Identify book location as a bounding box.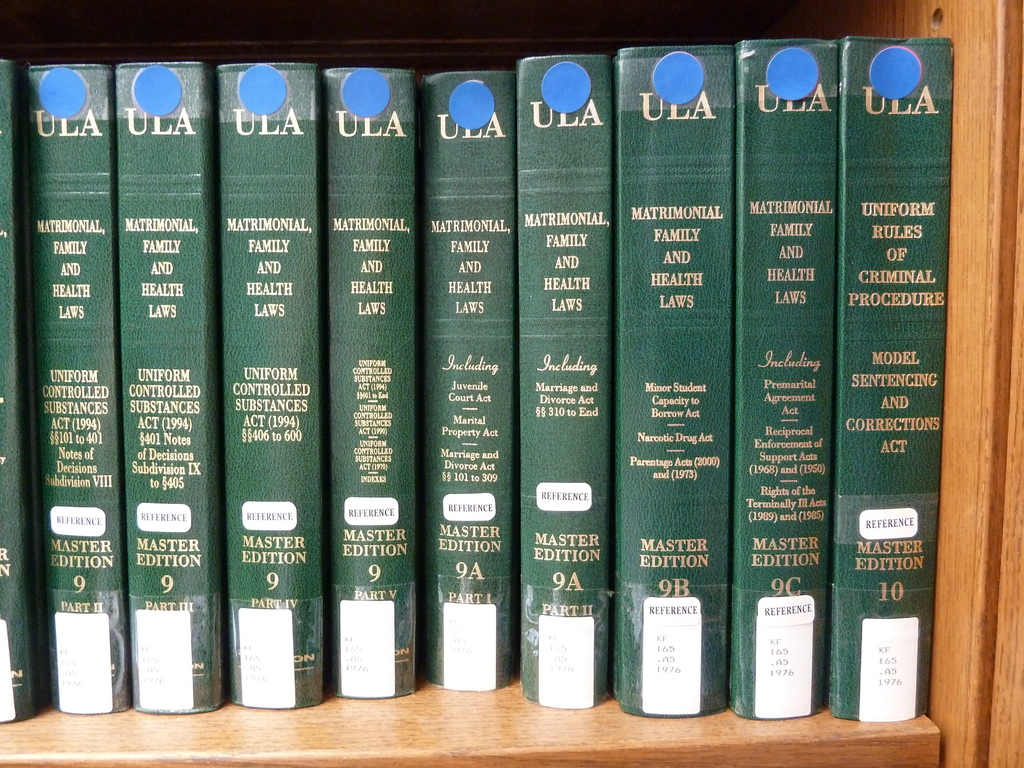
box=[0, 54, 58, 723].
